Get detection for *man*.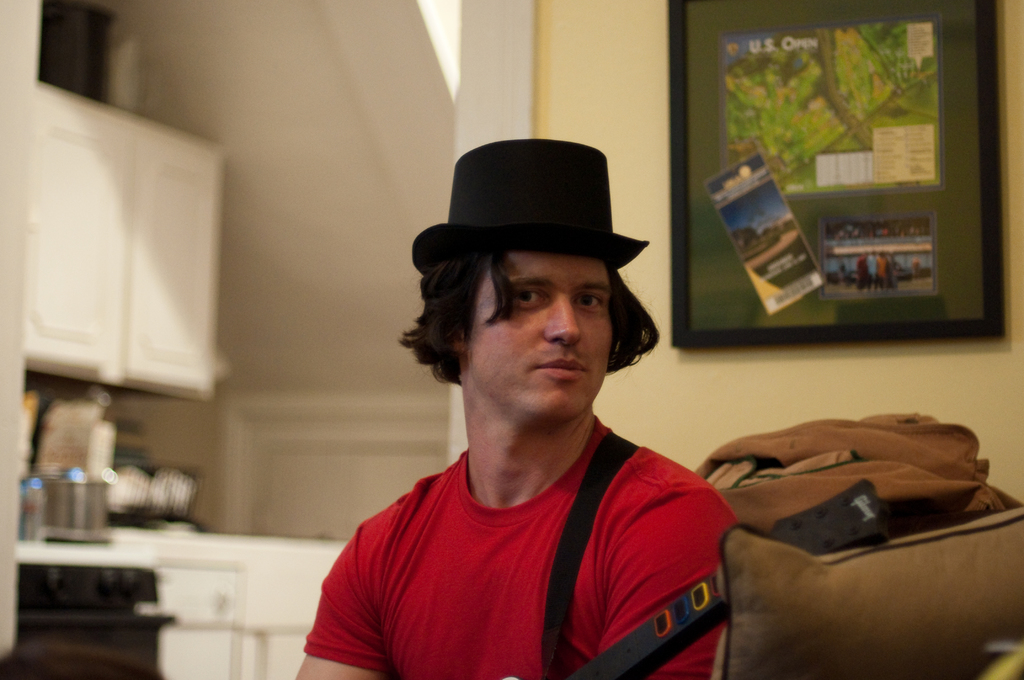
Detection: (left=287, top=136, right=765, bottom=672).
